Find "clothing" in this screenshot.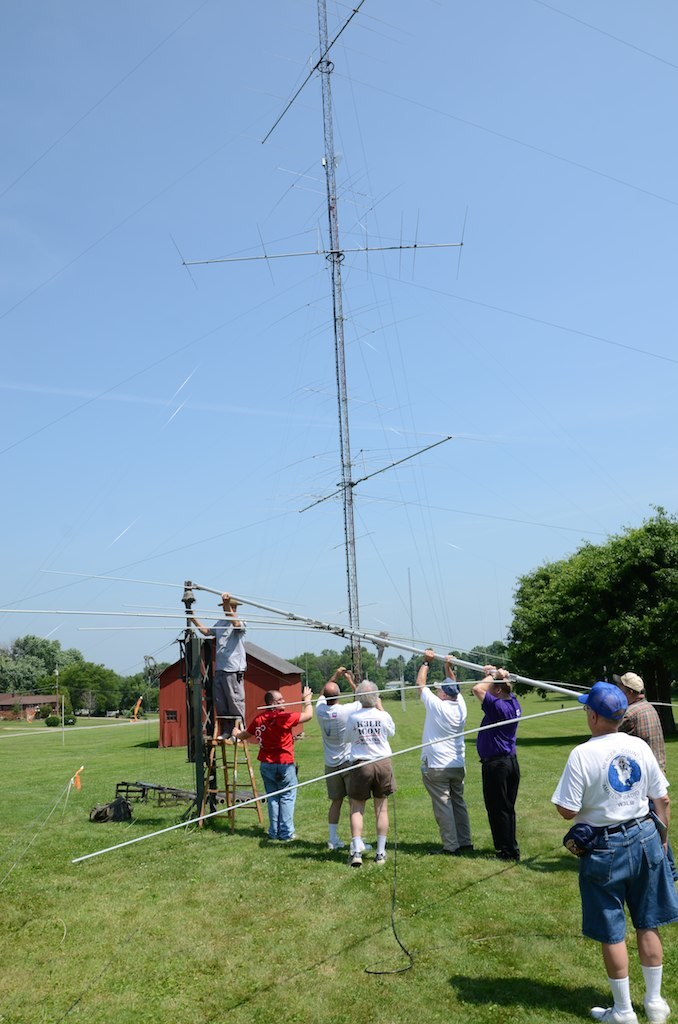
The bounding box for "clothing" is 344 707 399 799.
